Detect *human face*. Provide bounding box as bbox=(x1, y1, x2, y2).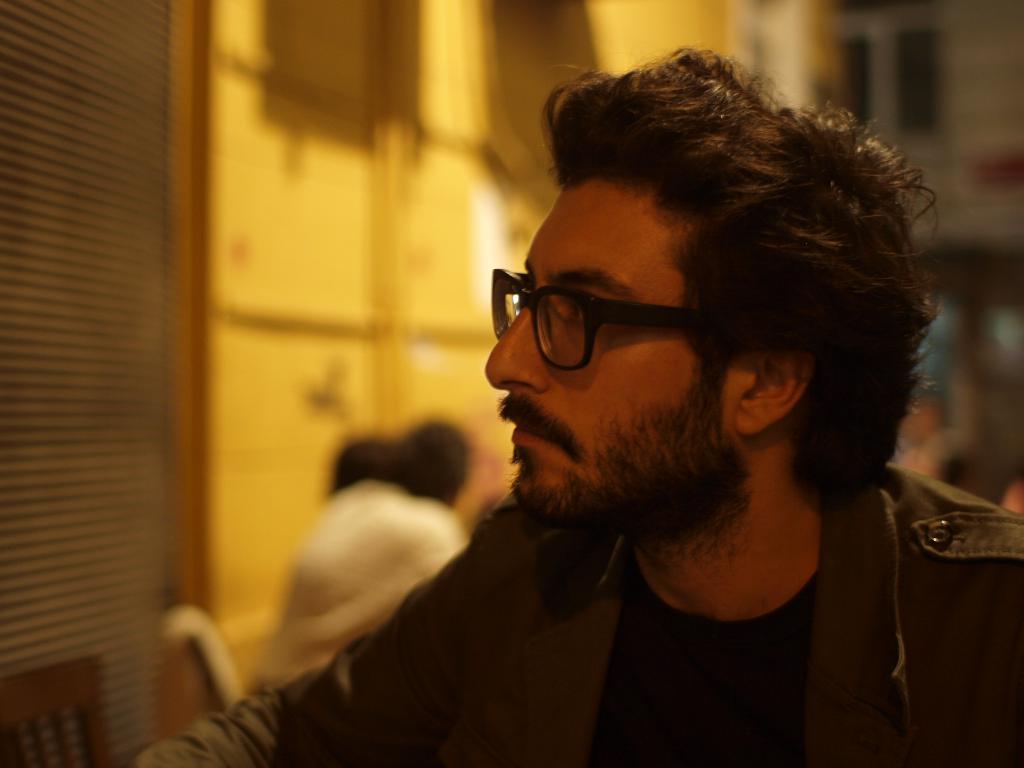
bbox=(471, 164, 744, 552).
